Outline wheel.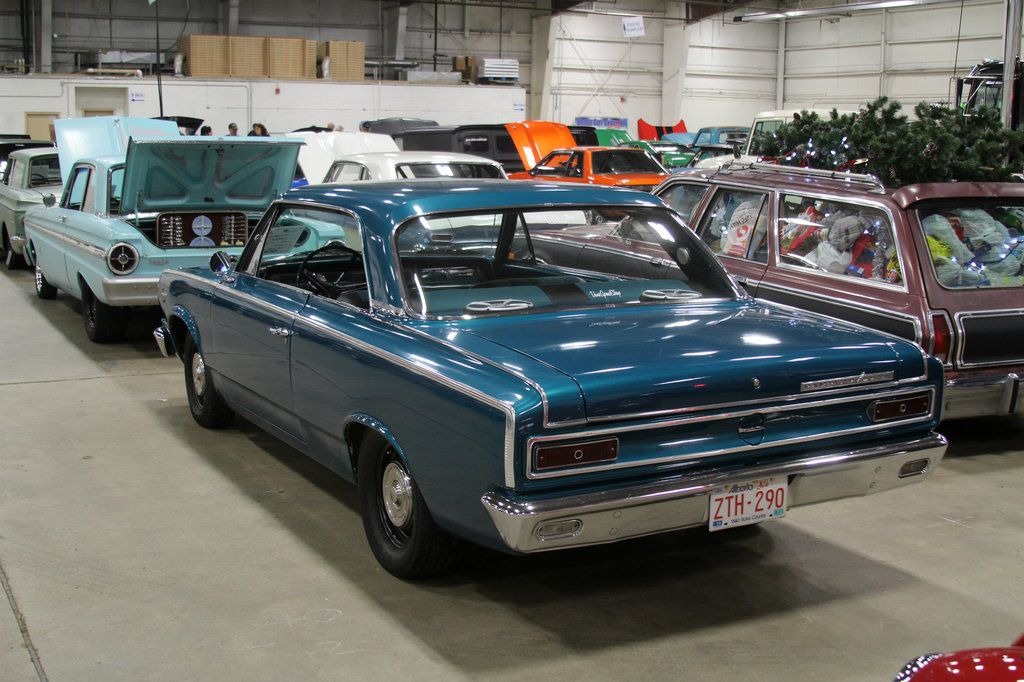
Outline: 184, 337, 239, 436.
